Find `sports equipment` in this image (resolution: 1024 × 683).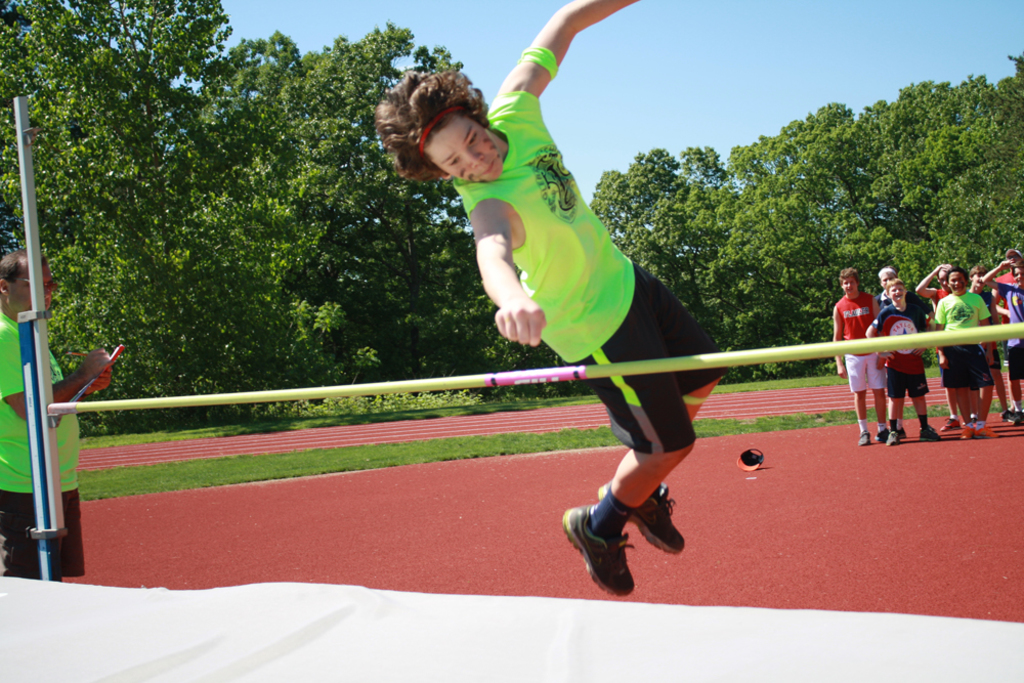
(13, 96, 1023, 582).
